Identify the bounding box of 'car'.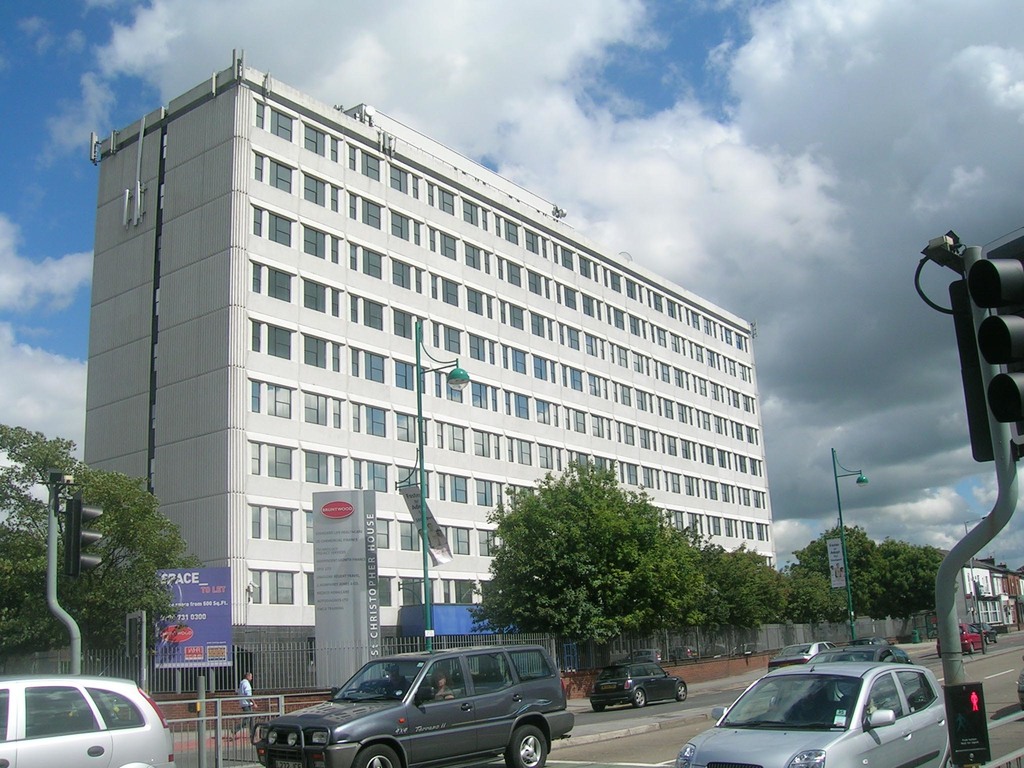
<bbox>797, 622, 925, 667</bbox>.
